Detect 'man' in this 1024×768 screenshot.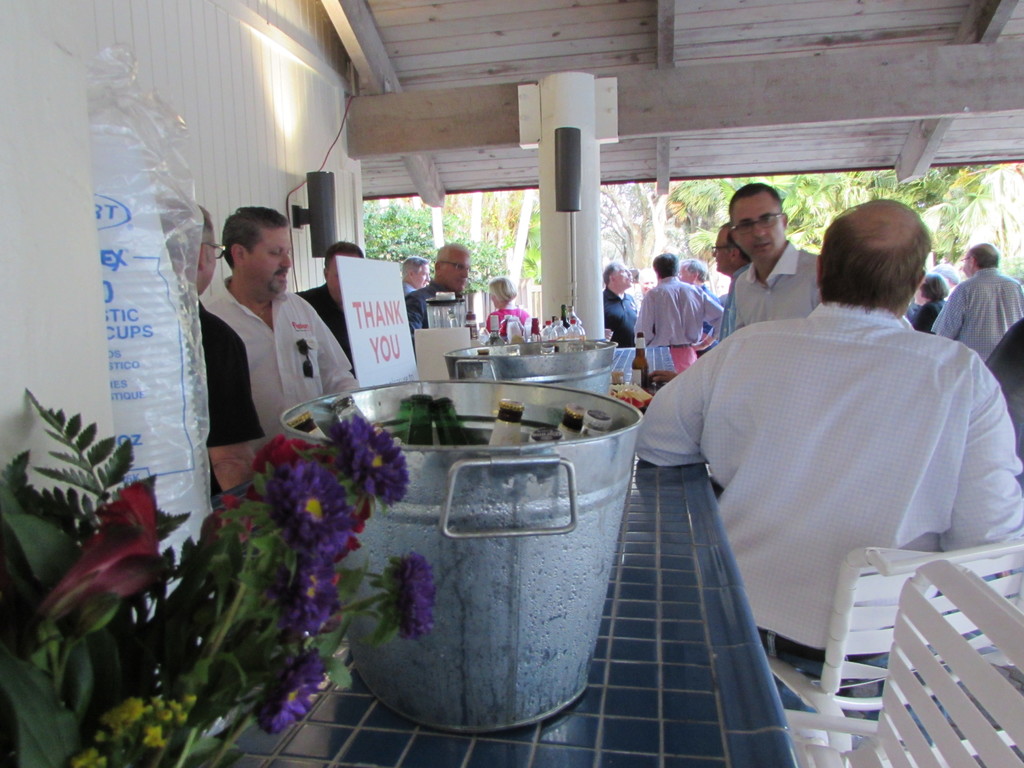
Detection: box=[722, 172, 821, 329].
